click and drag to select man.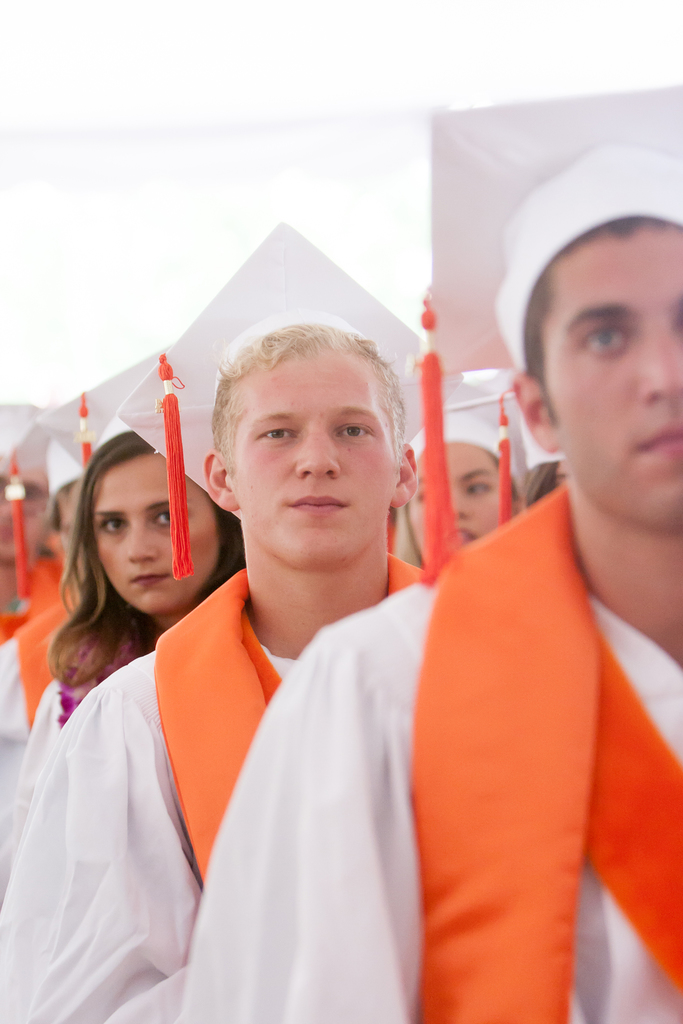
Selection: l=177, t=80, r=682, b=1023.
